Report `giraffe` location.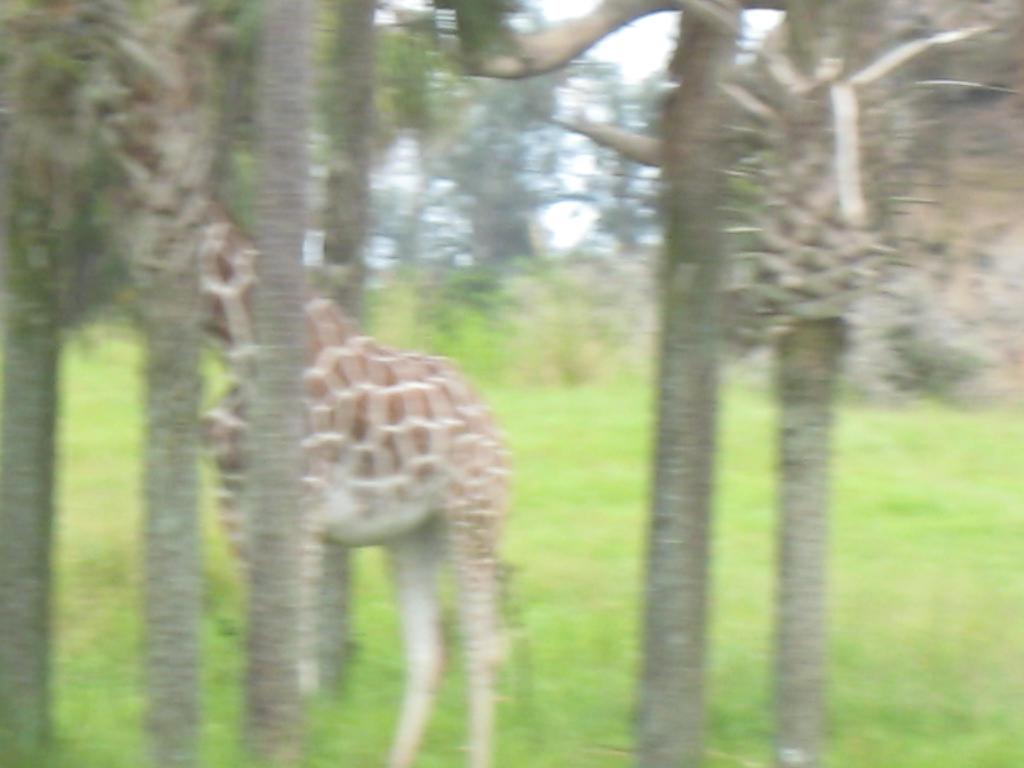
Report: l=78, t=5, r=512, b=767.
